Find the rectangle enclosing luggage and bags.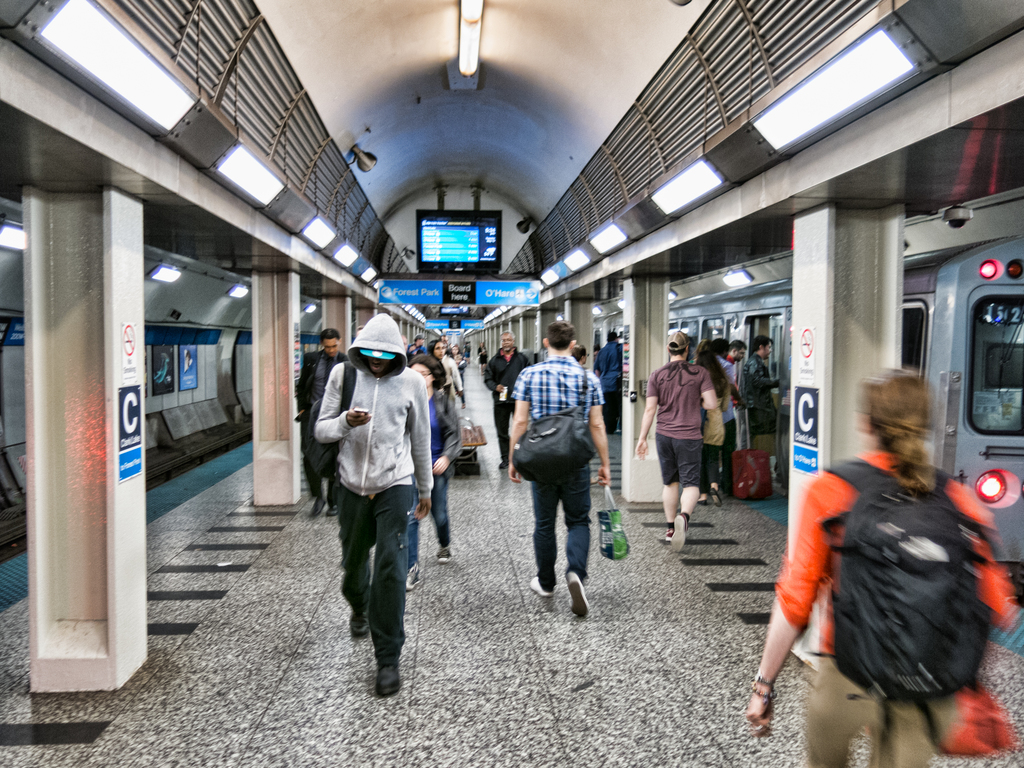
[509, 367, 593, 483].
